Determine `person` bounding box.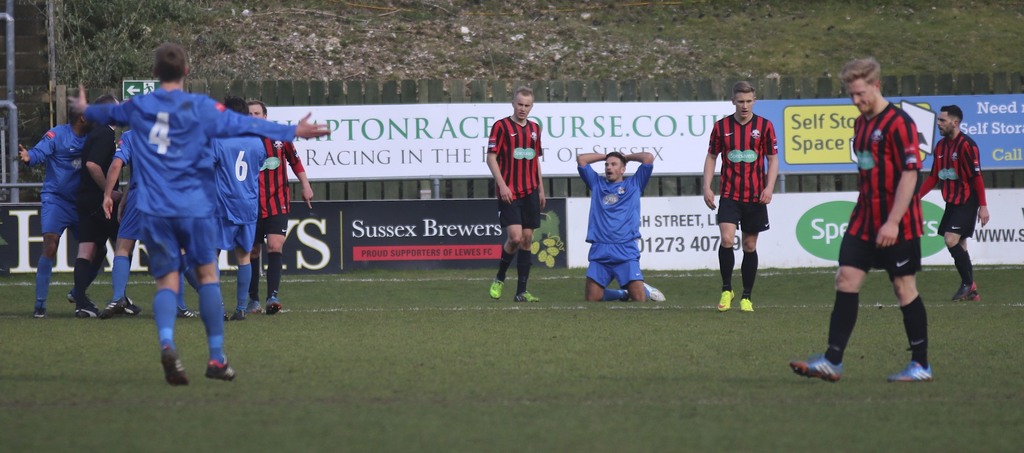
Determined: 571,144,668,308.
